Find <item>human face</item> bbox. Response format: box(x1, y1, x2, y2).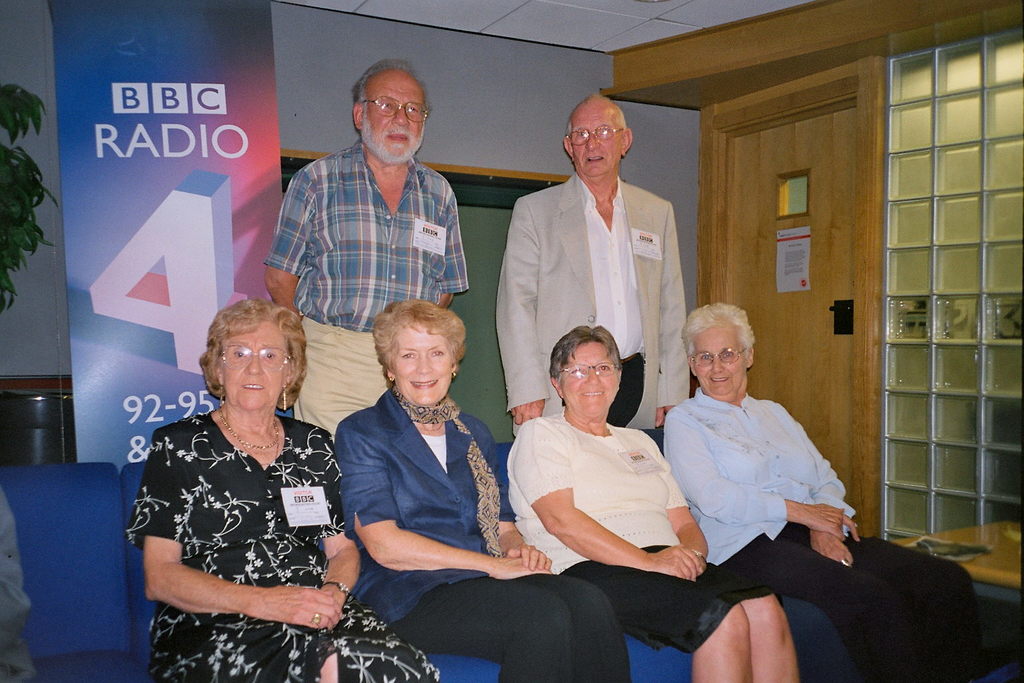
box(363, 69, 425, 161).
